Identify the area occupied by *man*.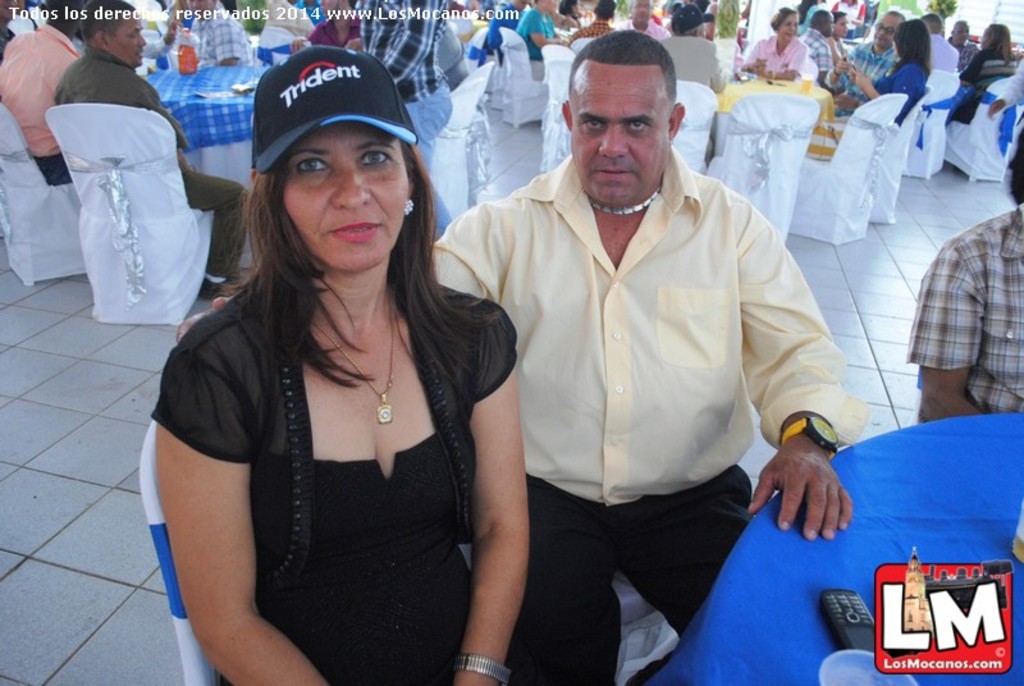
Area: 611/0/668/46.
